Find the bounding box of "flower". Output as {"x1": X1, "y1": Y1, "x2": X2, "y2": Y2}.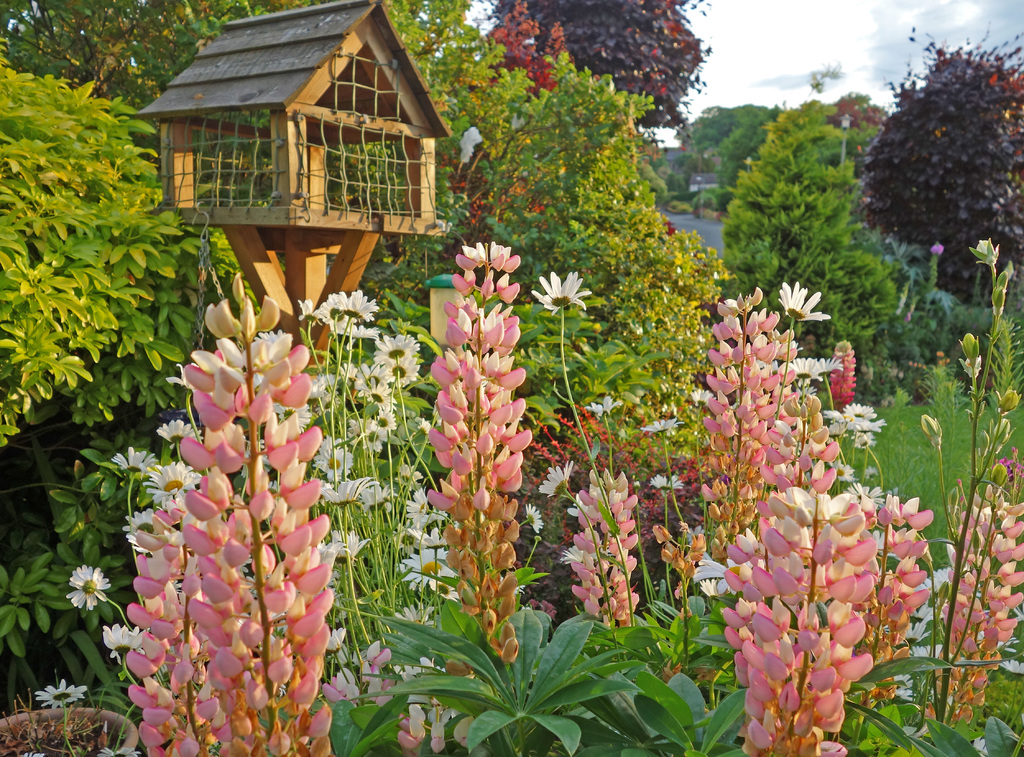
{"x1": 779, "y1": 279, "x2": 830, "y2": 324}.
